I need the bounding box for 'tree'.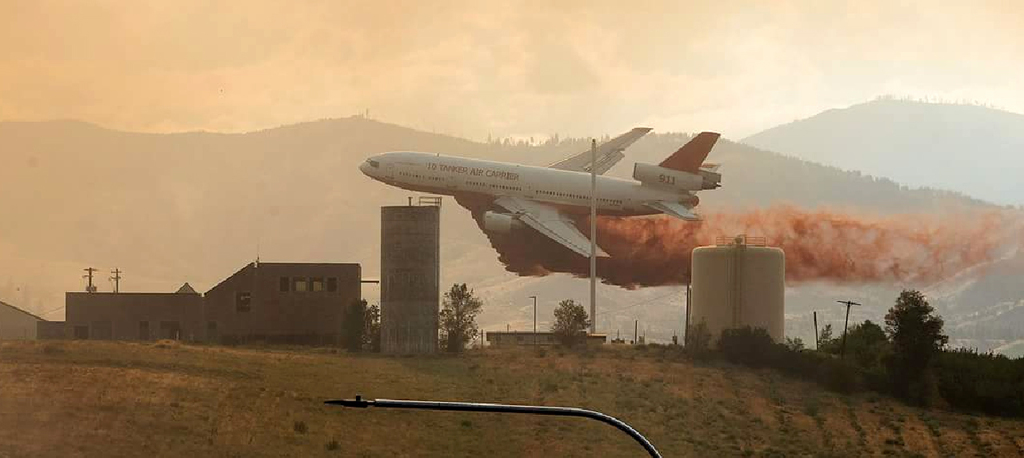
Here it is: BBox(879, 281, 953, 373).
